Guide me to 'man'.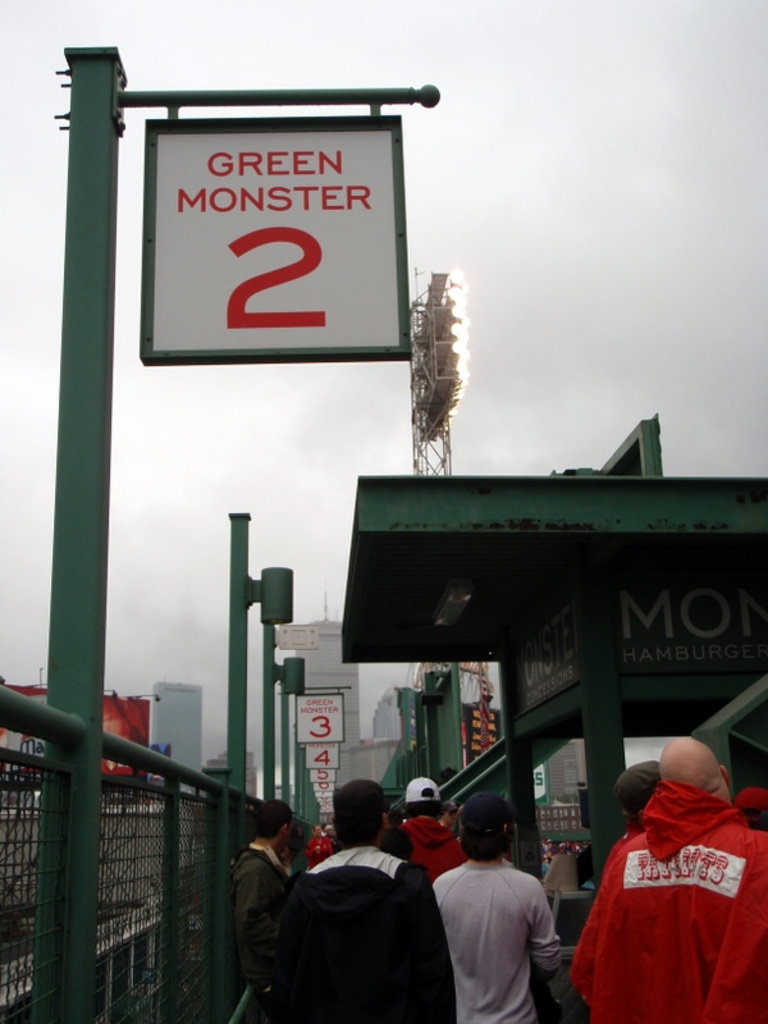
Guidance: x1=426, y1=797, x2=581, y2=1023.
